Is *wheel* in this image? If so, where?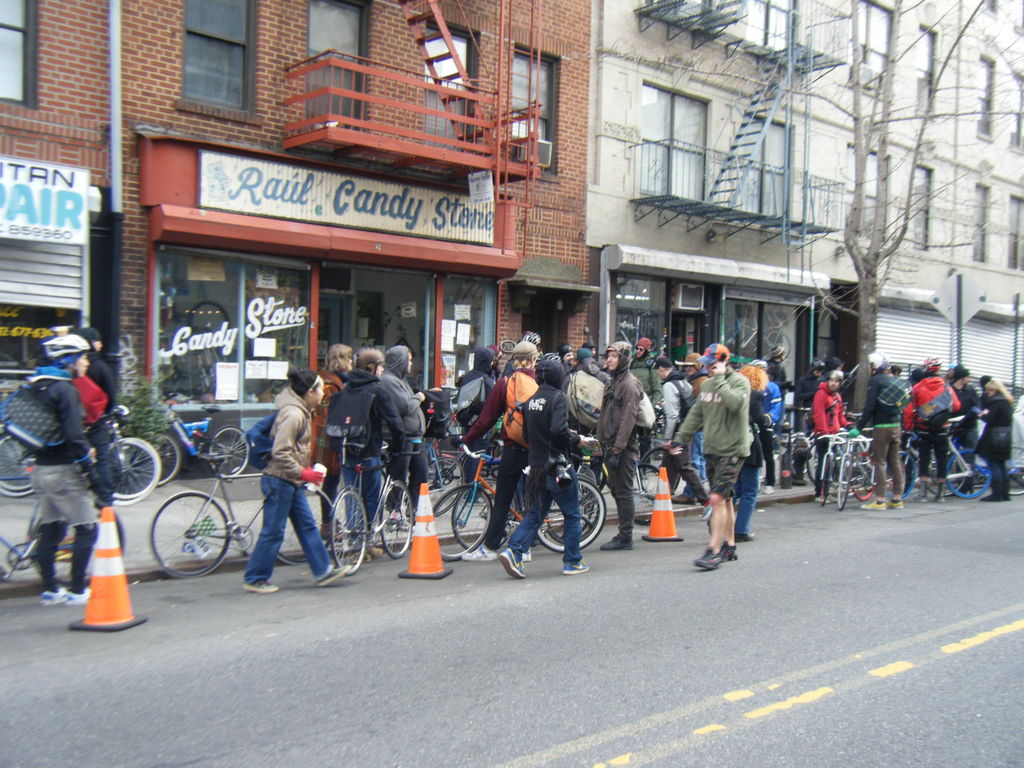
Yes, at crop(520, 478, 604, 553).
